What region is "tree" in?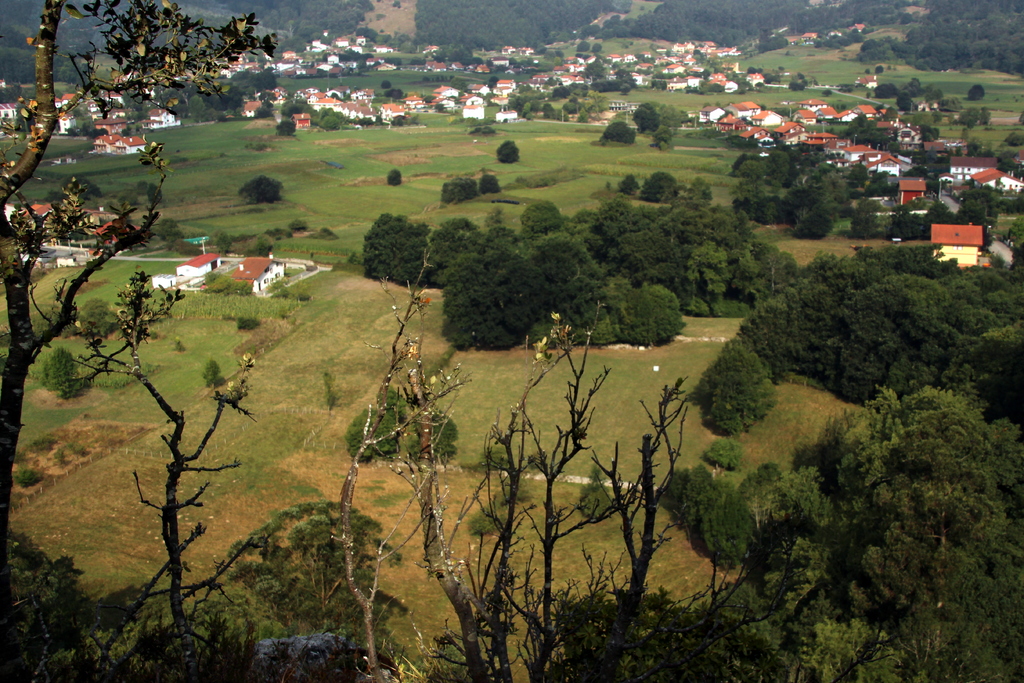
{"left": 590, "top": 43, "right": 605, "bottom": 53}.
